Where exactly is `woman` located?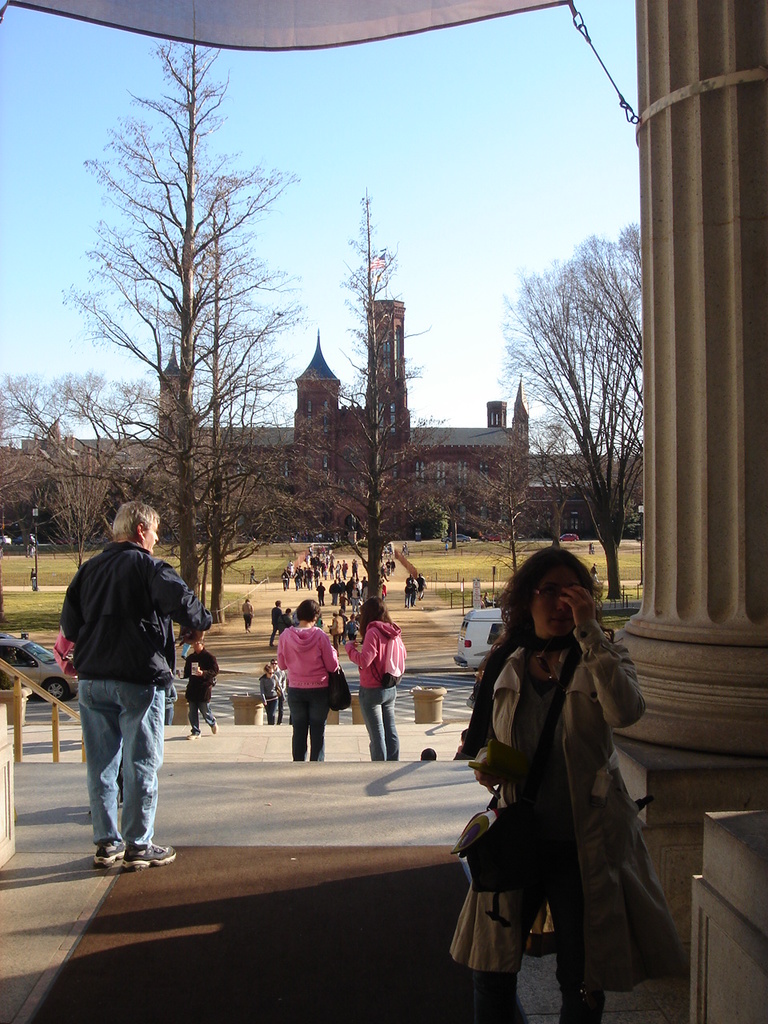
Its bounding box is select_region(278, 606, 298, 634).
